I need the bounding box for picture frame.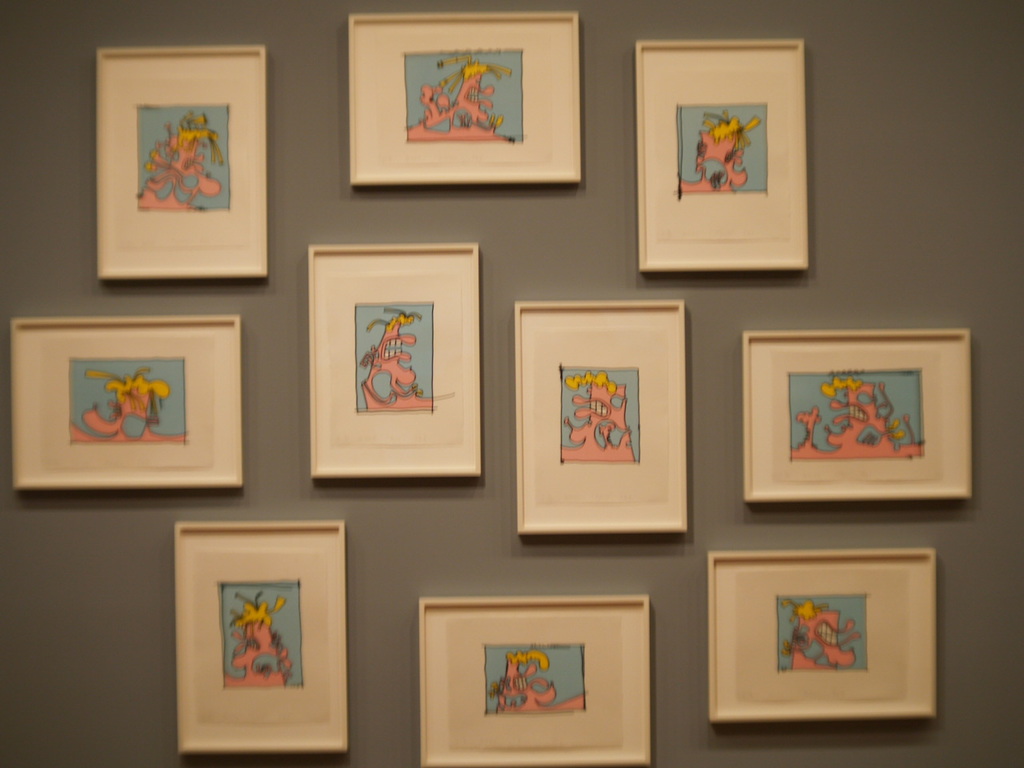
Here it is: pyautogui.locateOnScreen(418, 598, 650, 767).
